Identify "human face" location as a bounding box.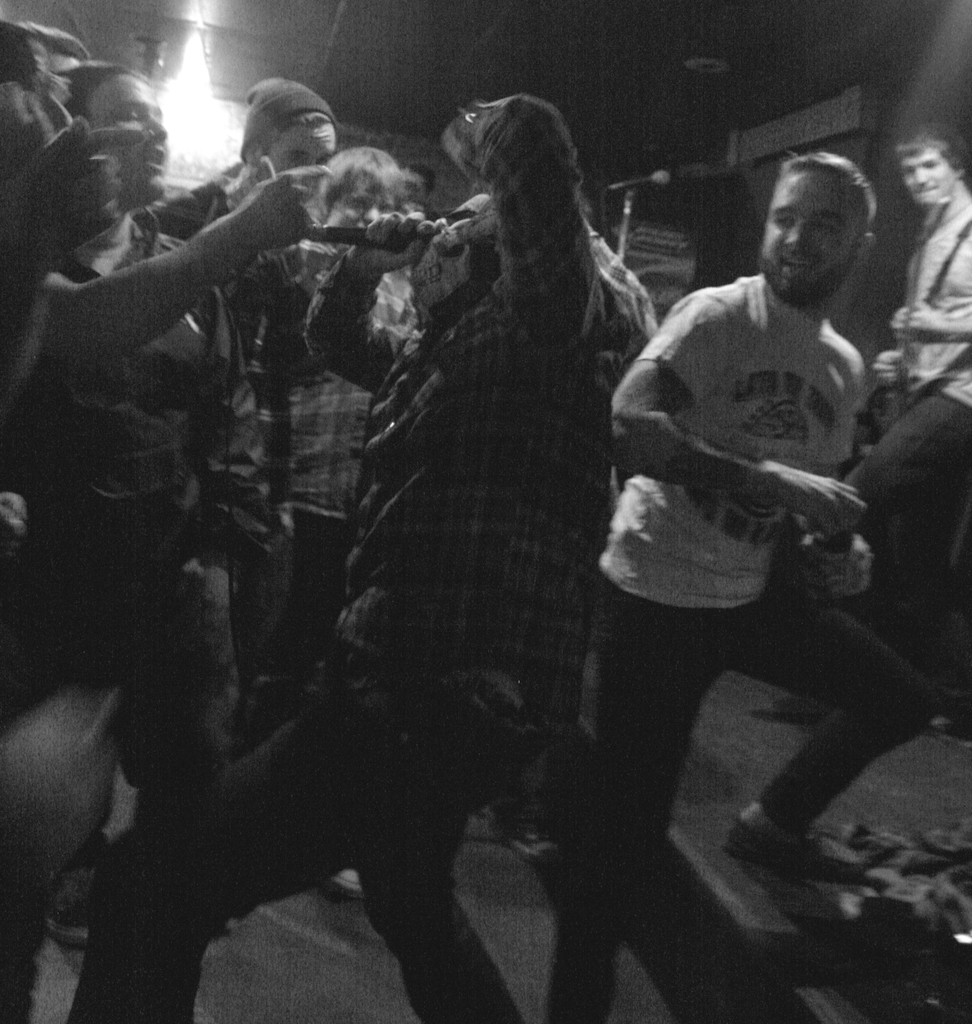
detection(35, 50, 409, 211).
